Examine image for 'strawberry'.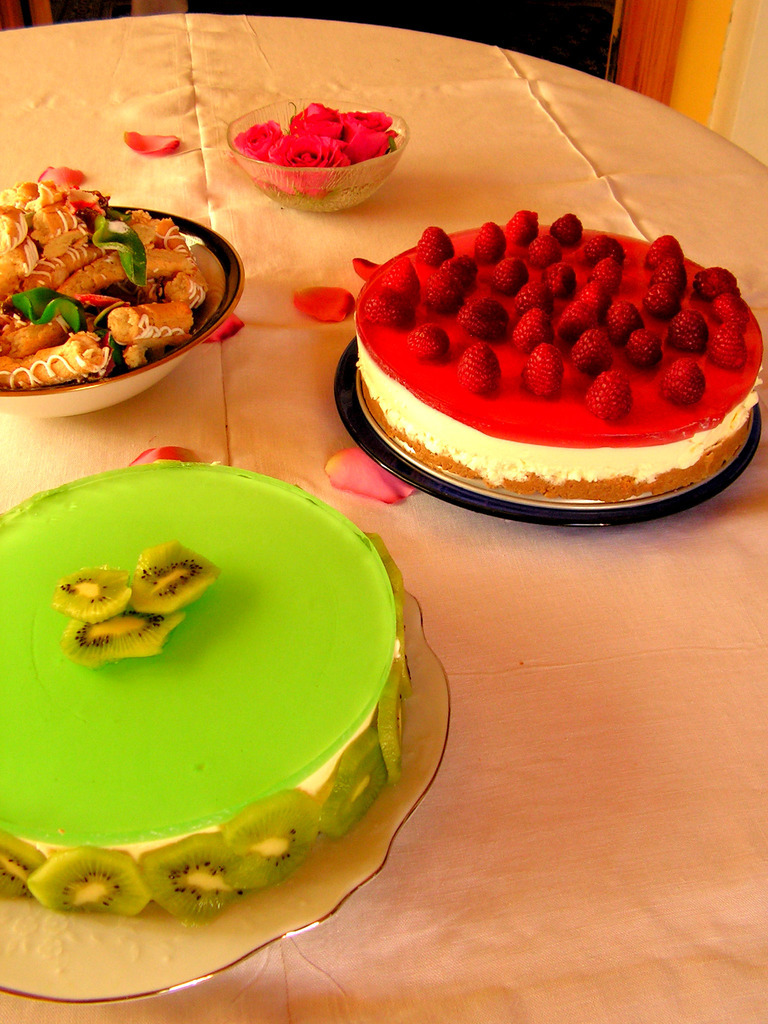
Examination result: [x1=477, y1=219, x2=506, y2=263].
